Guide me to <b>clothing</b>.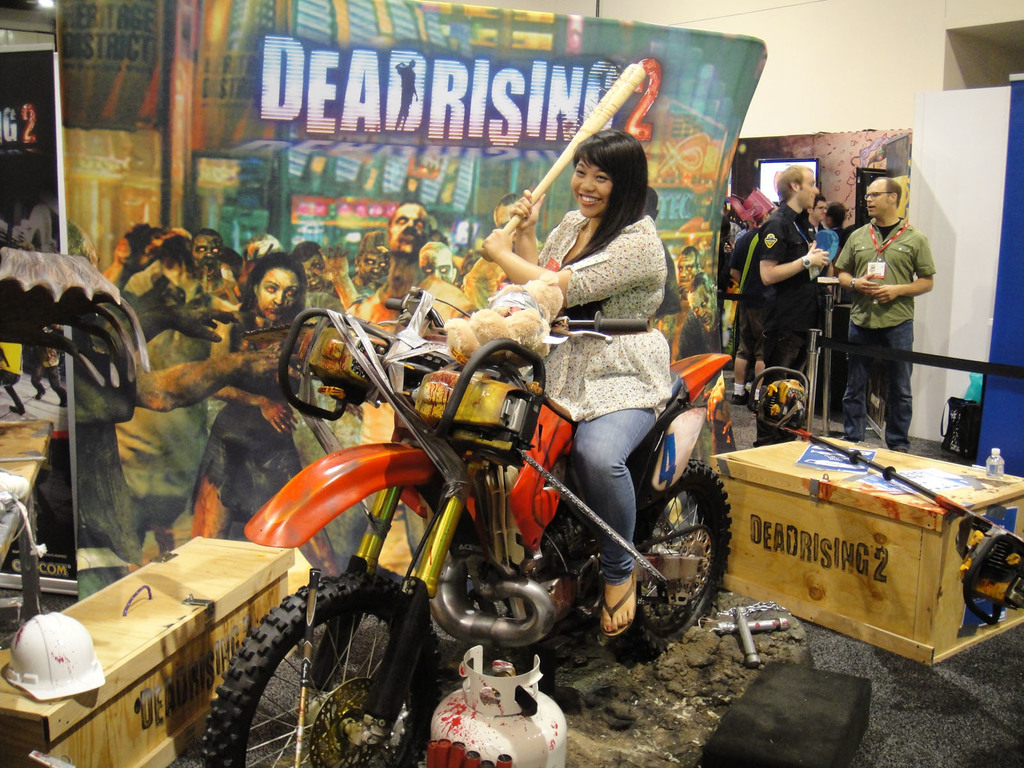
Guidance: crop(842, 179, 936, 429).
